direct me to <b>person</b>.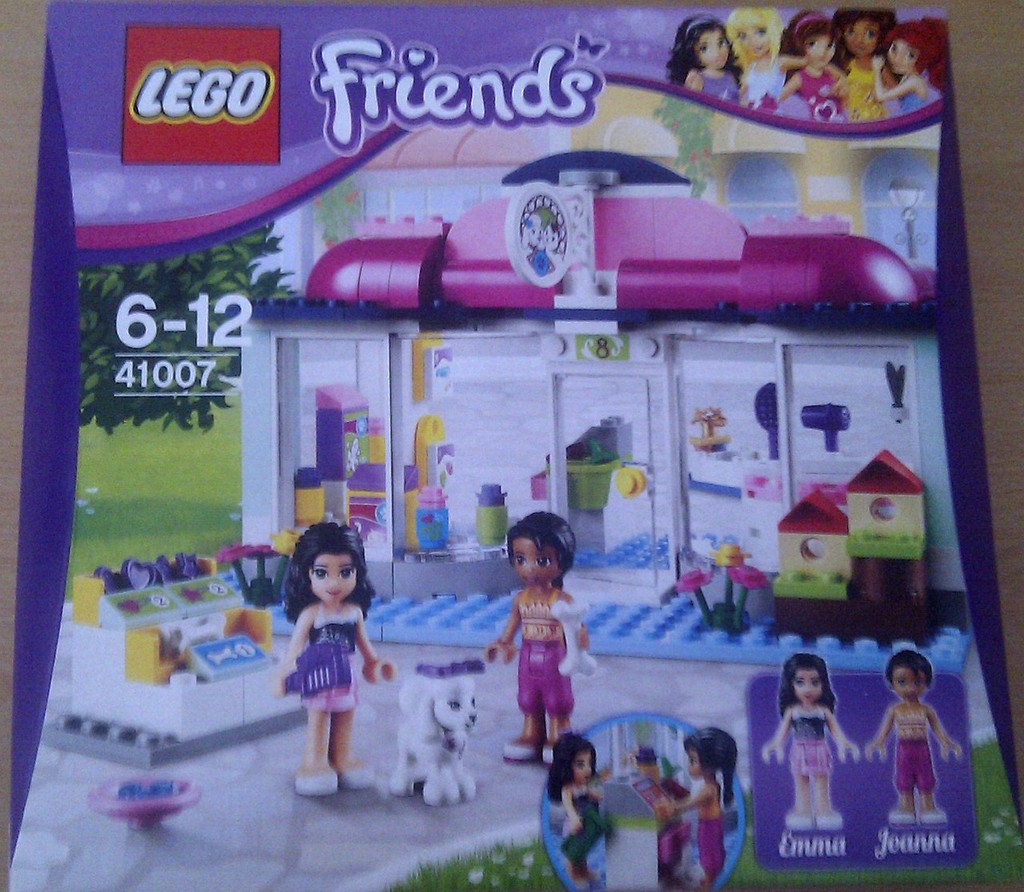
Direction: l=493, t=518, r=593, b=785.
